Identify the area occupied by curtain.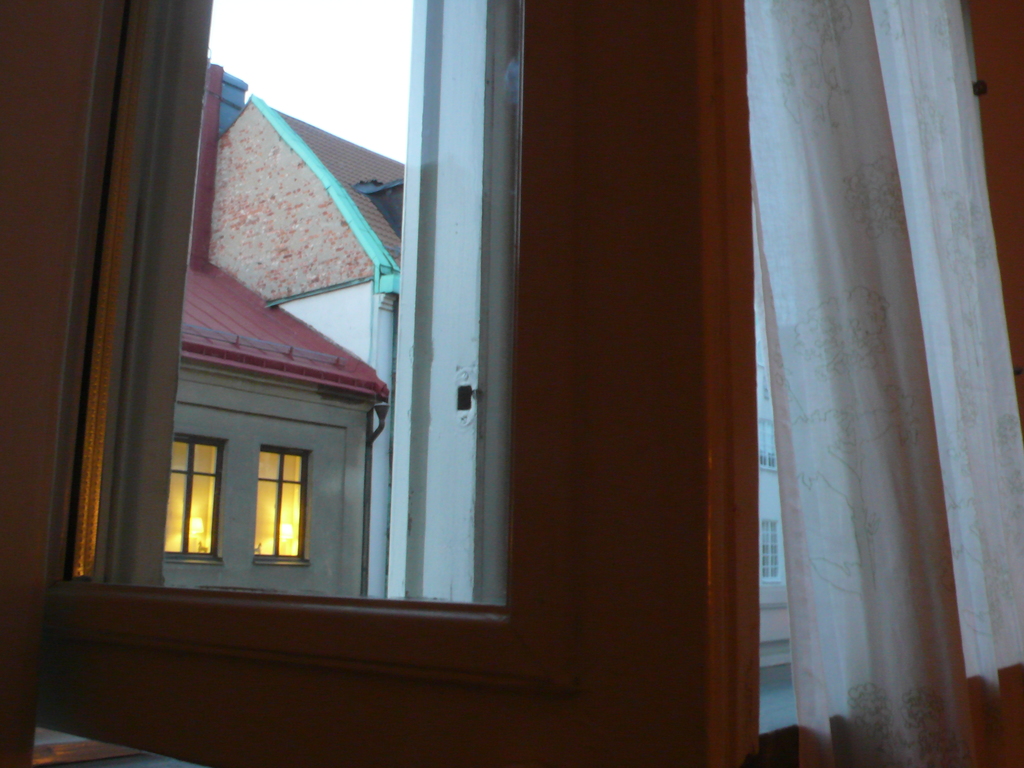
Area: bbox(740, 0, 1000, 767).
